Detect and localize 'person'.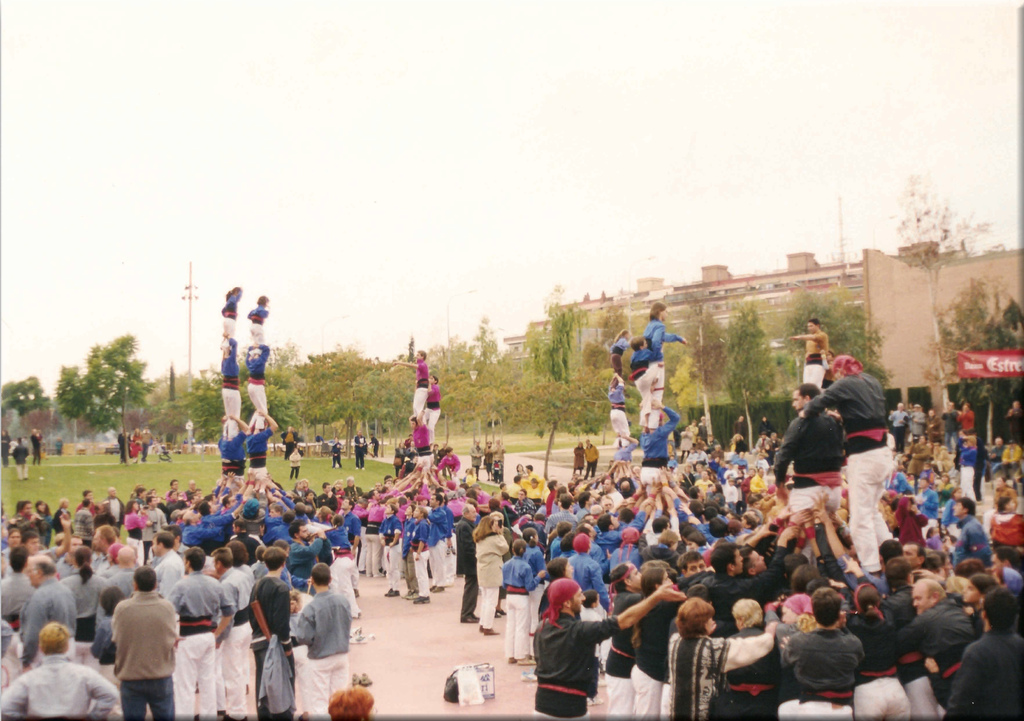
Localized at (476, 519, 505, 634).
